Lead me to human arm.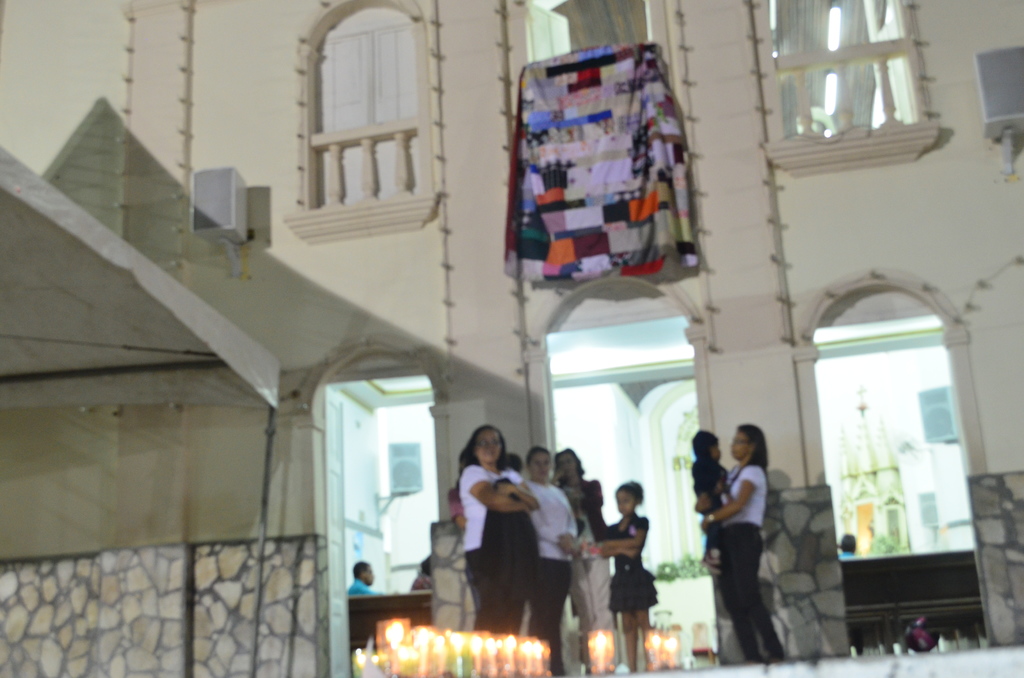
Lead to [554, 476, 583, 528].
